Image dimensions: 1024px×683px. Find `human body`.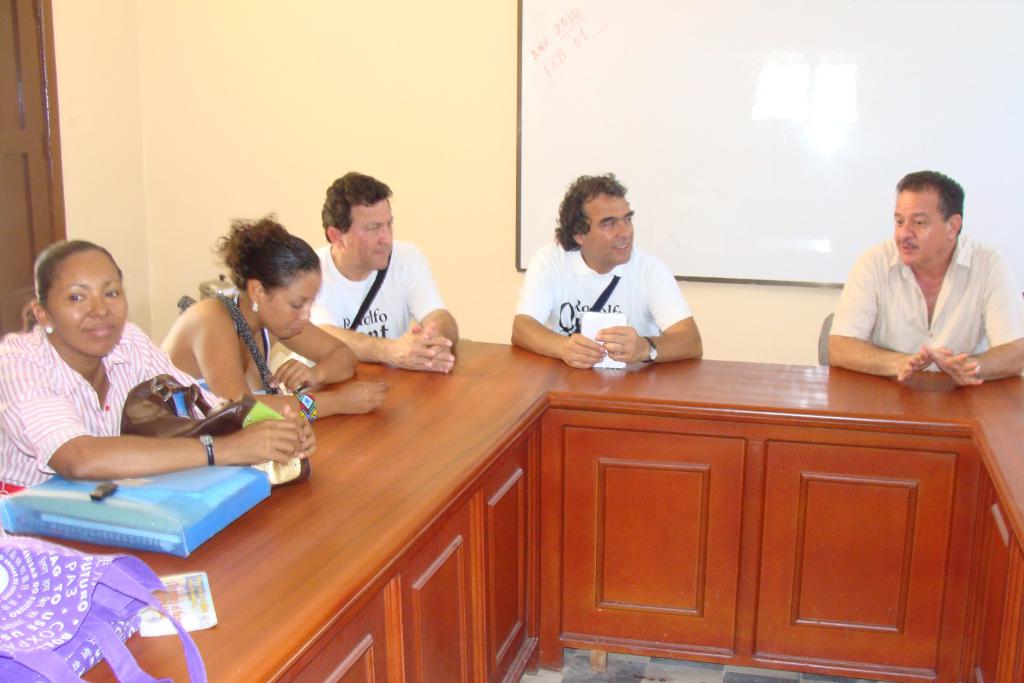
309,173,461,380.
